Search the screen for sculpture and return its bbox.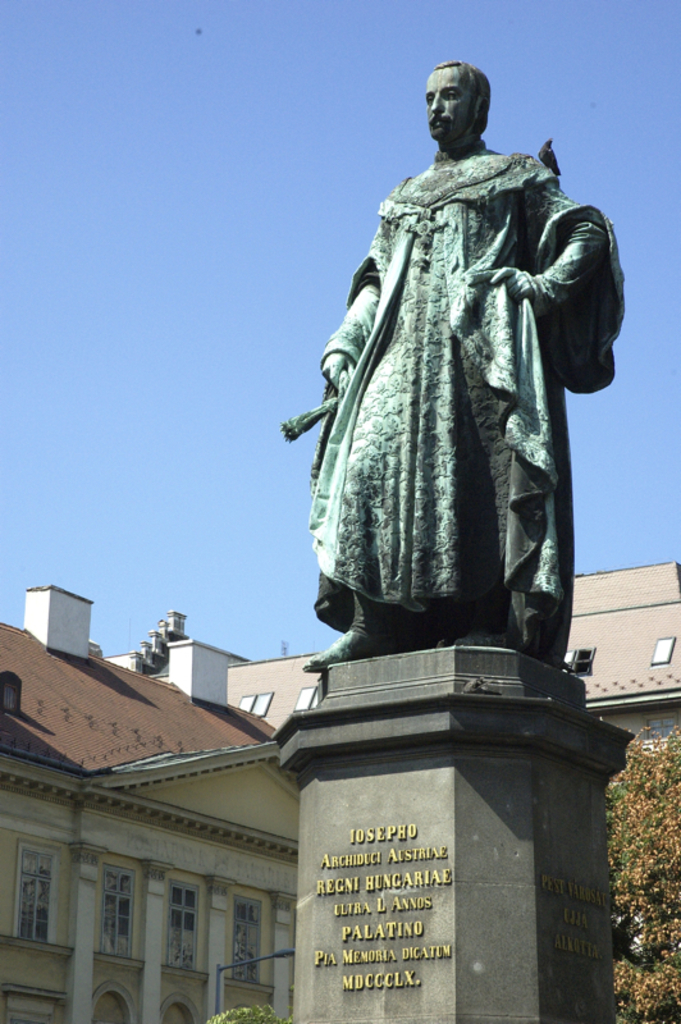
Found: (left=275, top=56, right=629, bottom=701).
